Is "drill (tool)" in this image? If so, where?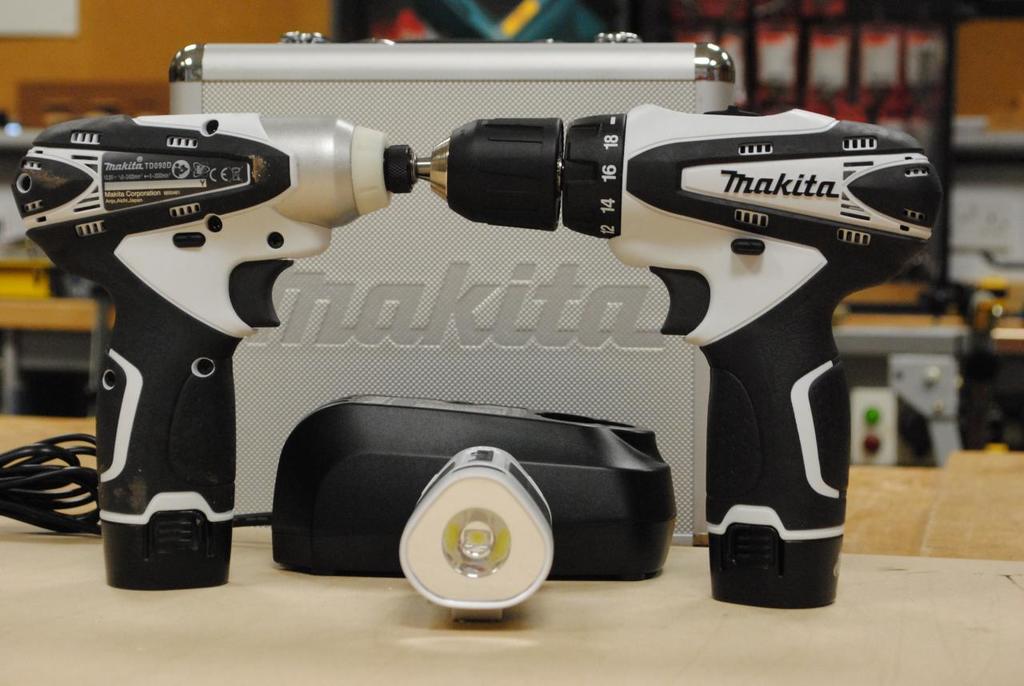
Yes, at region(8, 110, 418, 588).
